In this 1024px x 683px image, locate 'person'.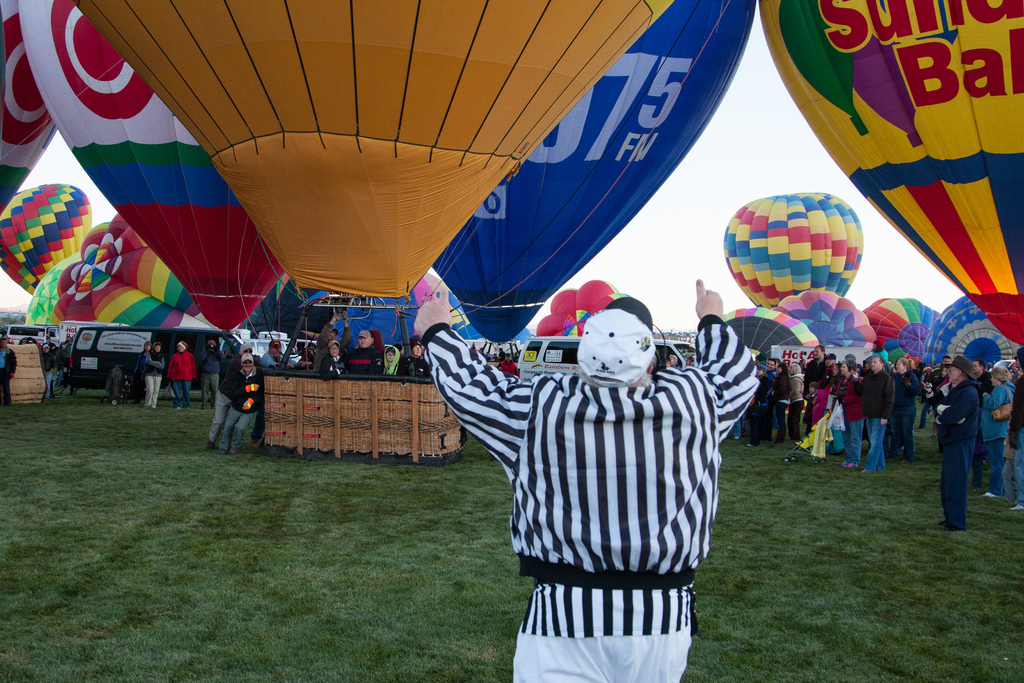
Bounding box: rect(319, 340, 349, 381).
